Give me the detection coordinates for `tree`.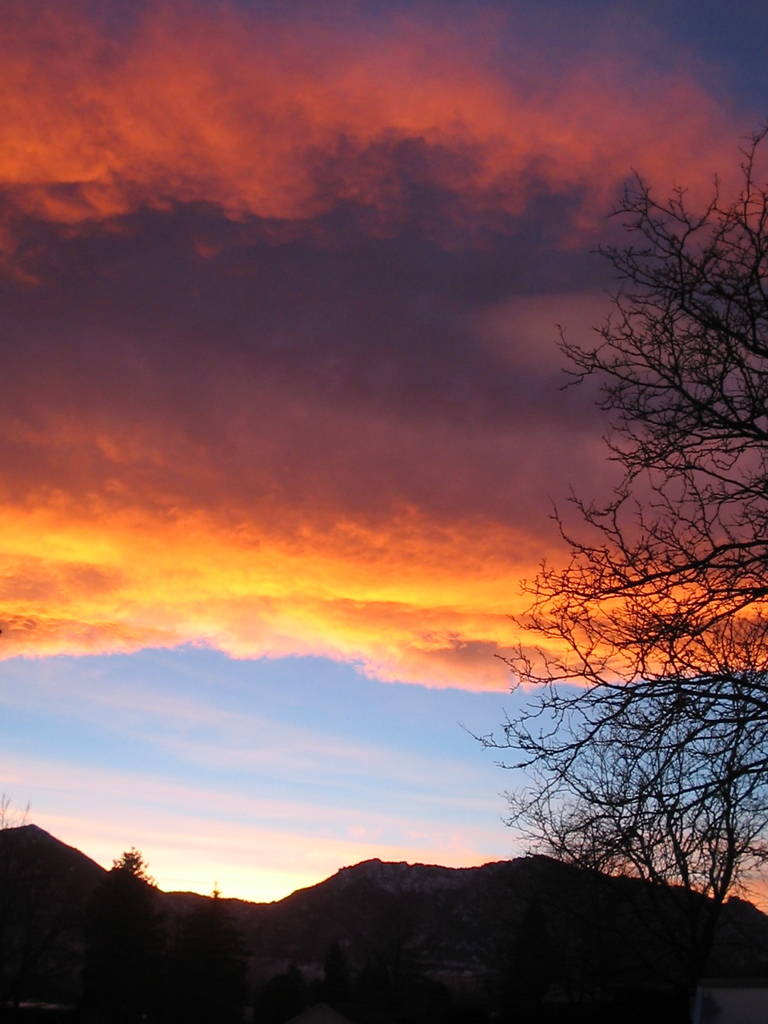
(x1=455, y1=74, x2=751, y2=892).
